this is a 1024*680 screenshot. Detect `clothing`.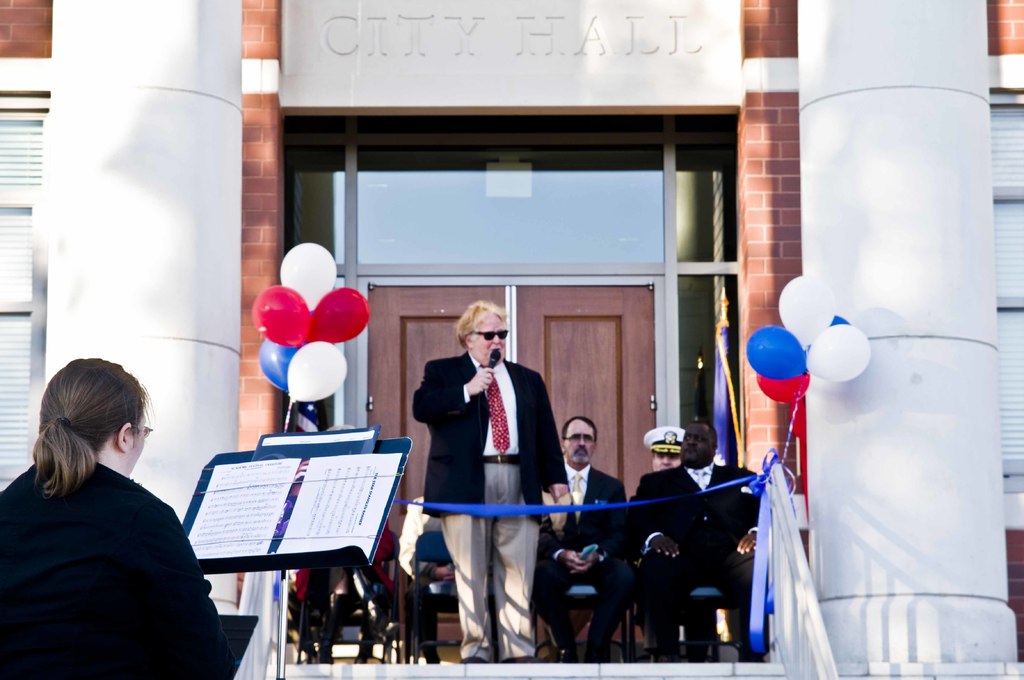
{"left": 289, "top": 522, "right": 394, "bottom": 652}.
